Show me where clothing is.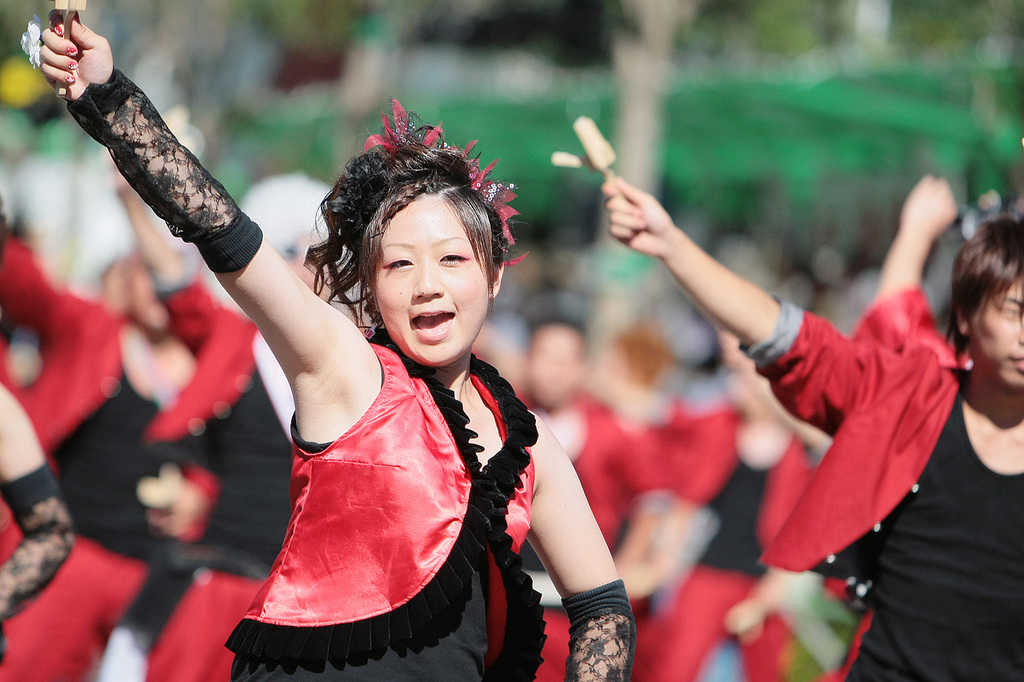
clothing is at (left=222, top=321, right=547, bottom=680).
